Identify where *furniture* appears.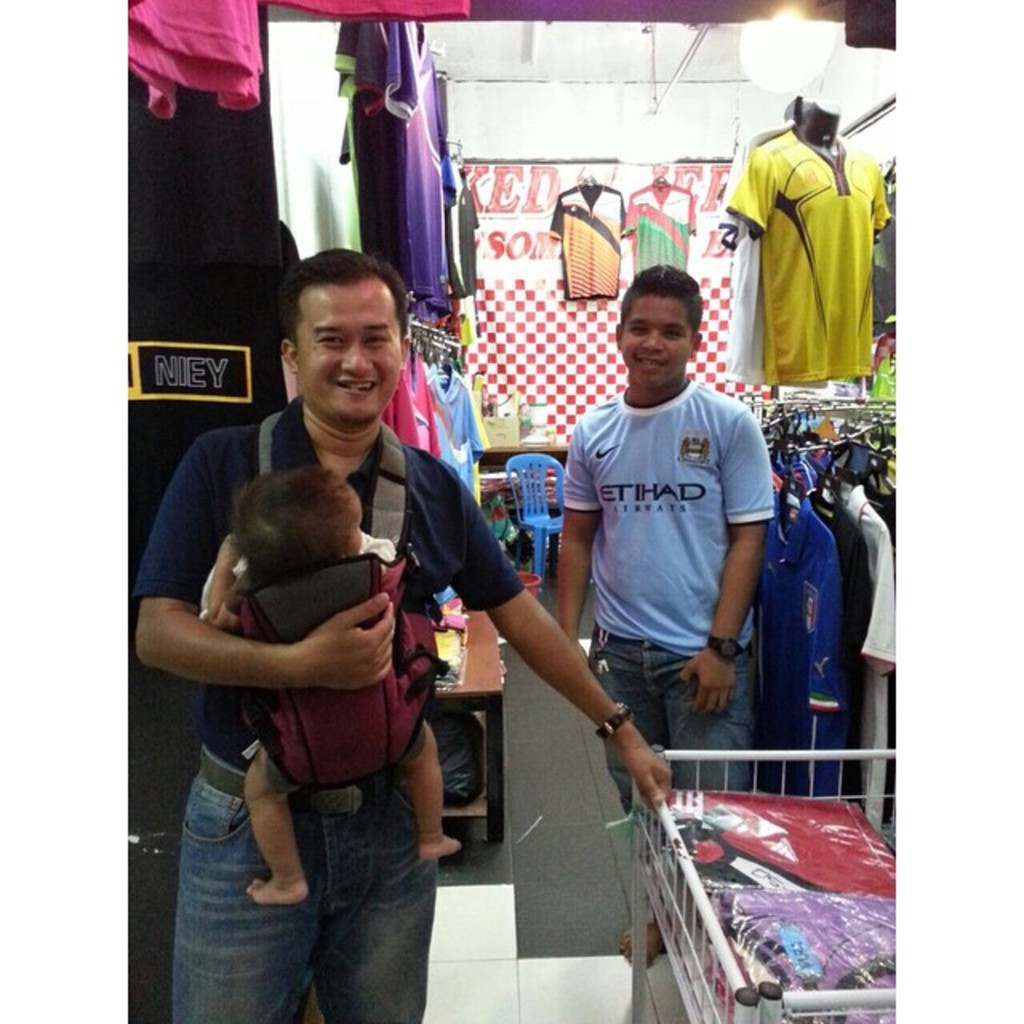
Appears at <box>502,453,563,582</box>.
